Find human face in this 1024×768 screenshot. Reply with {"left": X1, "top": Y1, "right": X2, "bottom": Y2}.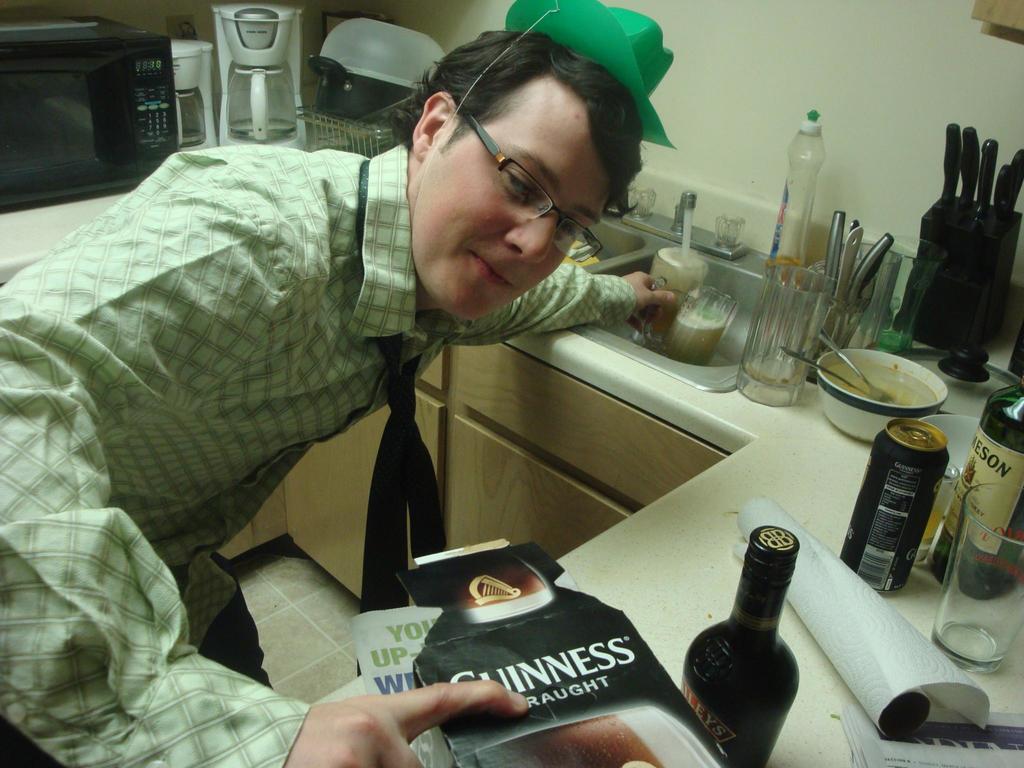
{"left": 419, "top": 79, "right": 607, "bottom": 318}.
